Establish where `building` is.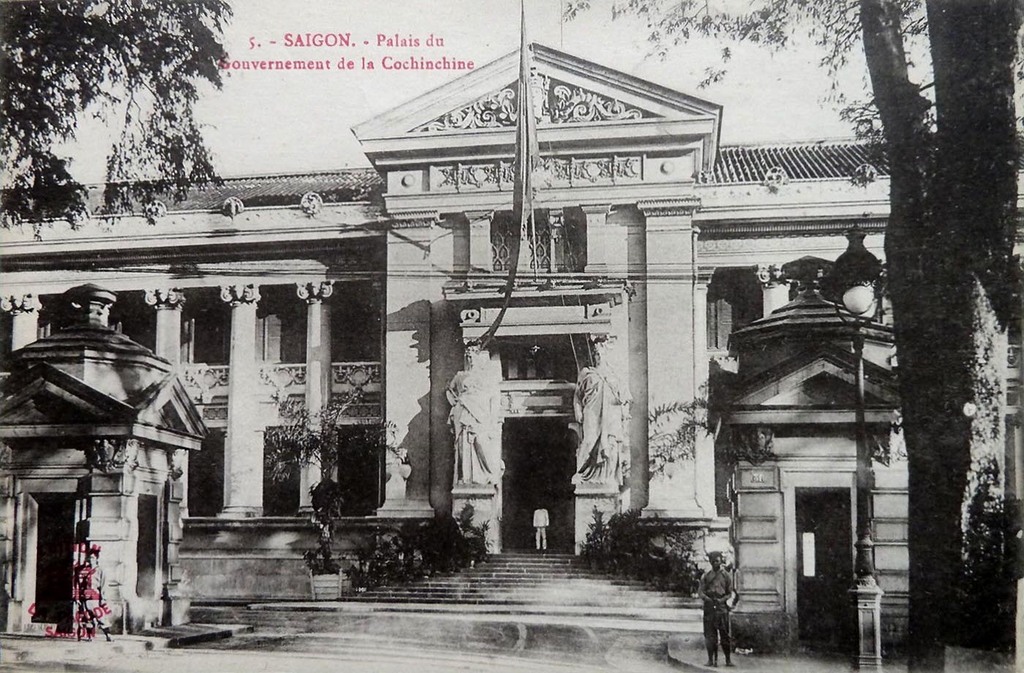
Established at x1=0 y1=36 x2=1023 y2=569.
